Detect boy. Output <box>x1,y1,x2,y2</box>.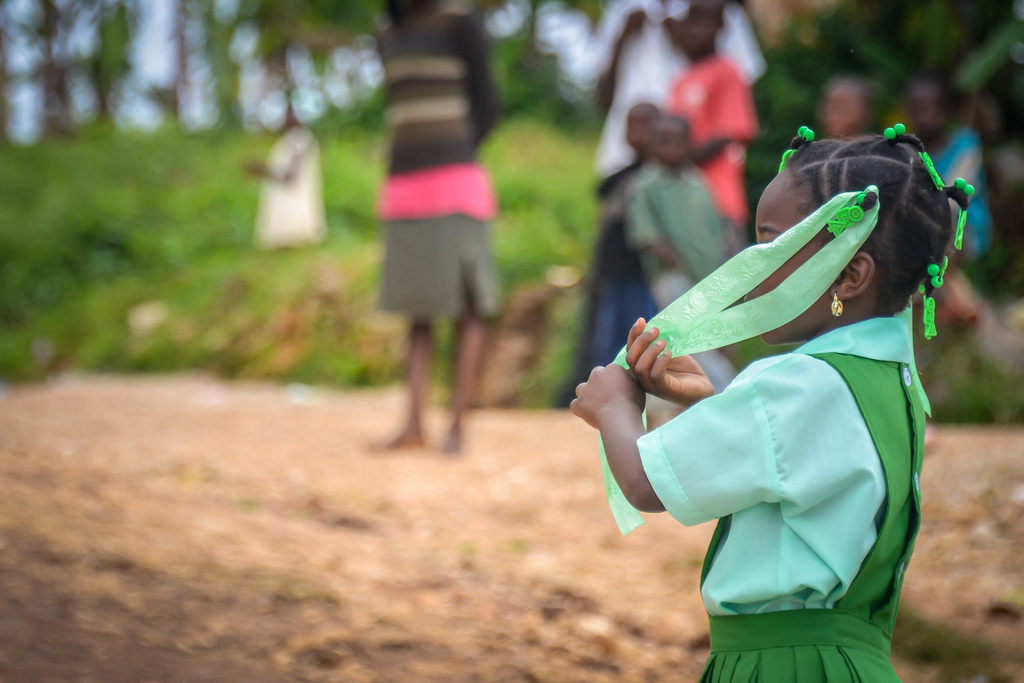
<box>619,99,729,403</box>.
